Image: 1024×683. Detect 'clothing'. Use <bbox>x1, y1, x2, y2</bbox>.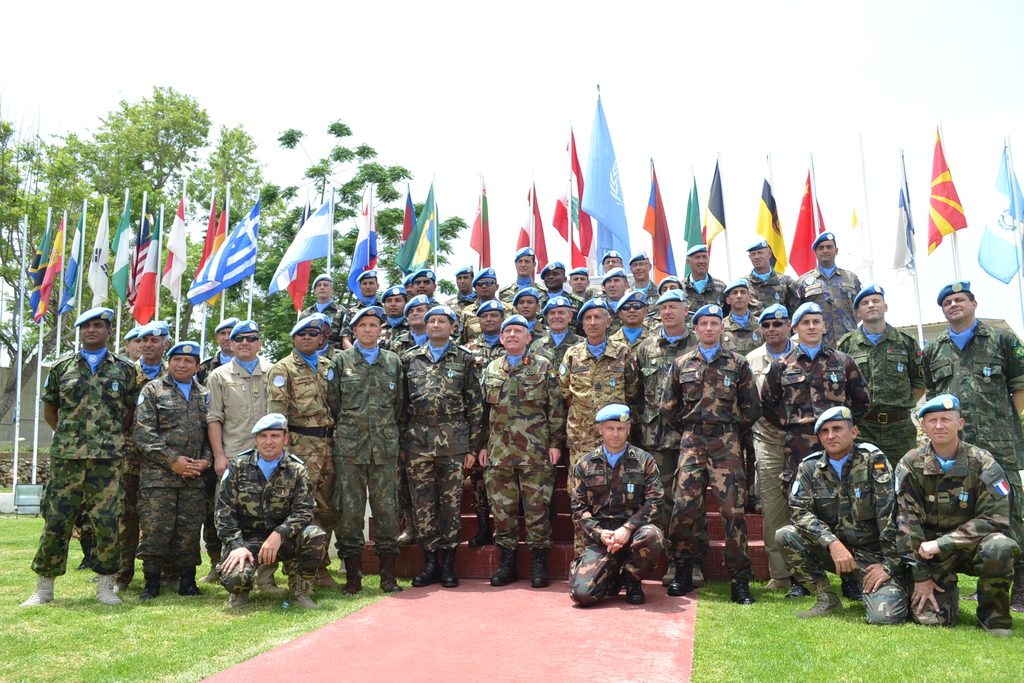
<bbox>881, 443, 1019, 637</bbox>.
